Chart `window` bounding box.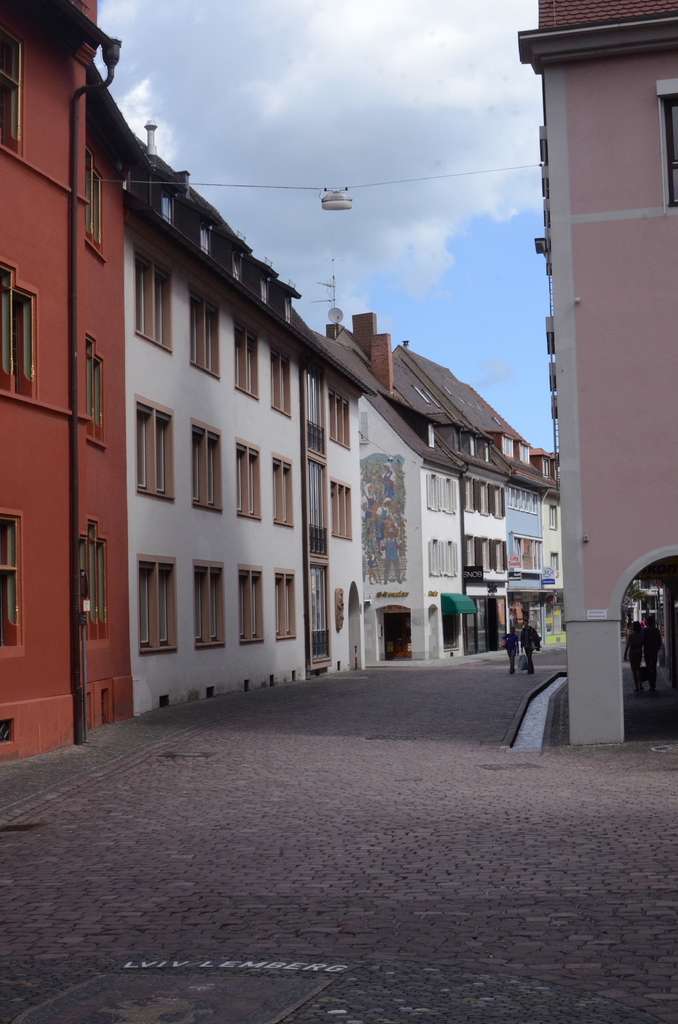
Charted: {"x1": 271, "y1": 346, "x2": 291, "y2": 417}.
